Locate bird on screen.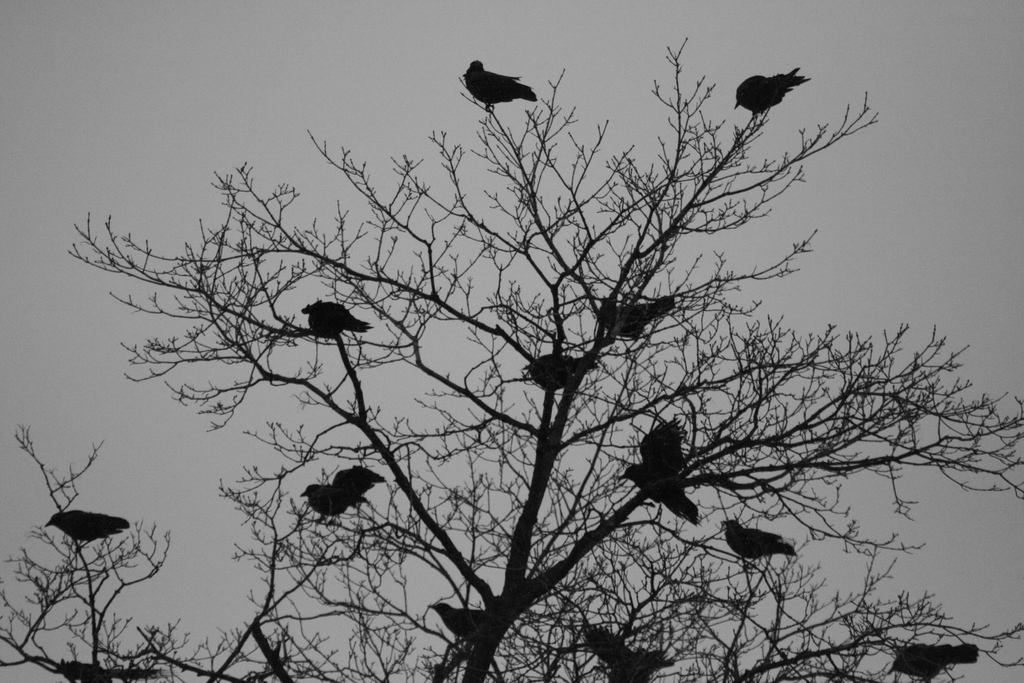
On screen at [x1=890, y1=638, x2=987, y2=682].
